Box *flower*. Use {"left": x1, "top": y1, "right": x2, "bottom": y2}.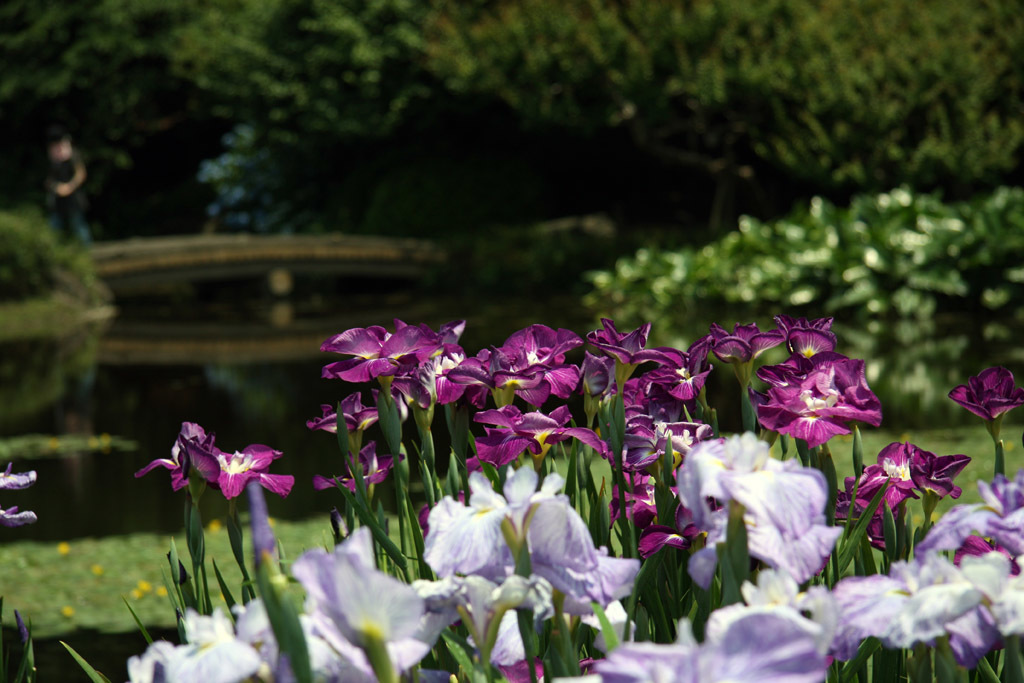
{"left": 609, "top": 389, "right": 724, "bottom": 554}.
